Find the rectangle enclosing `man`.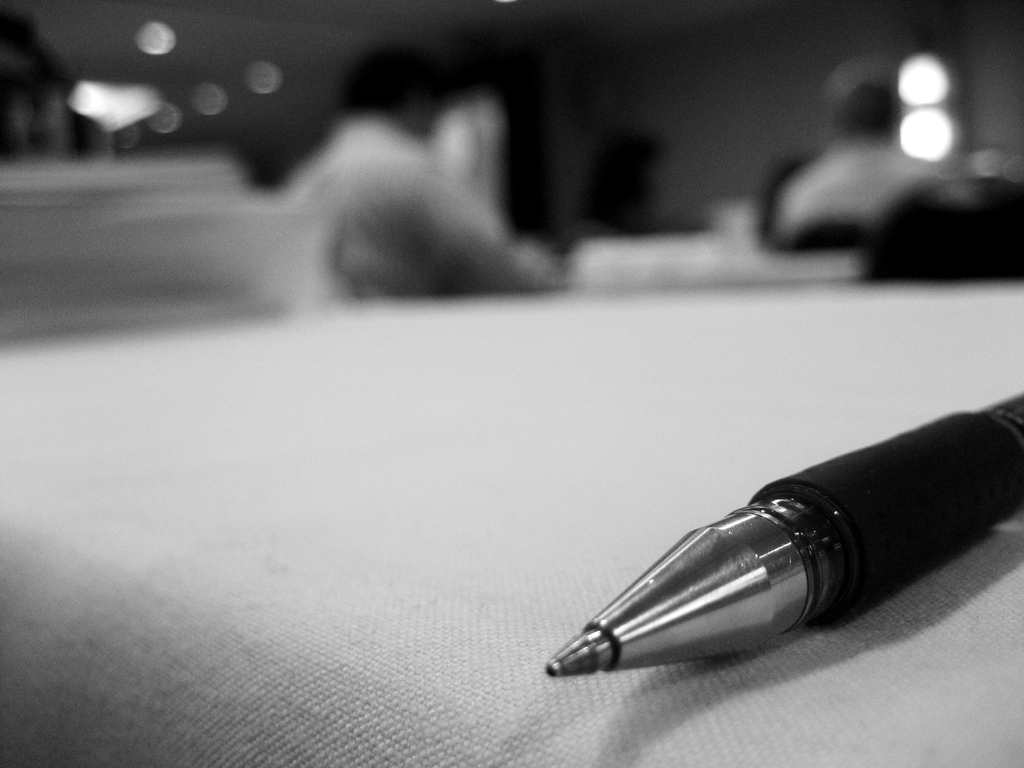
box=[760, 65, 945, 240].
